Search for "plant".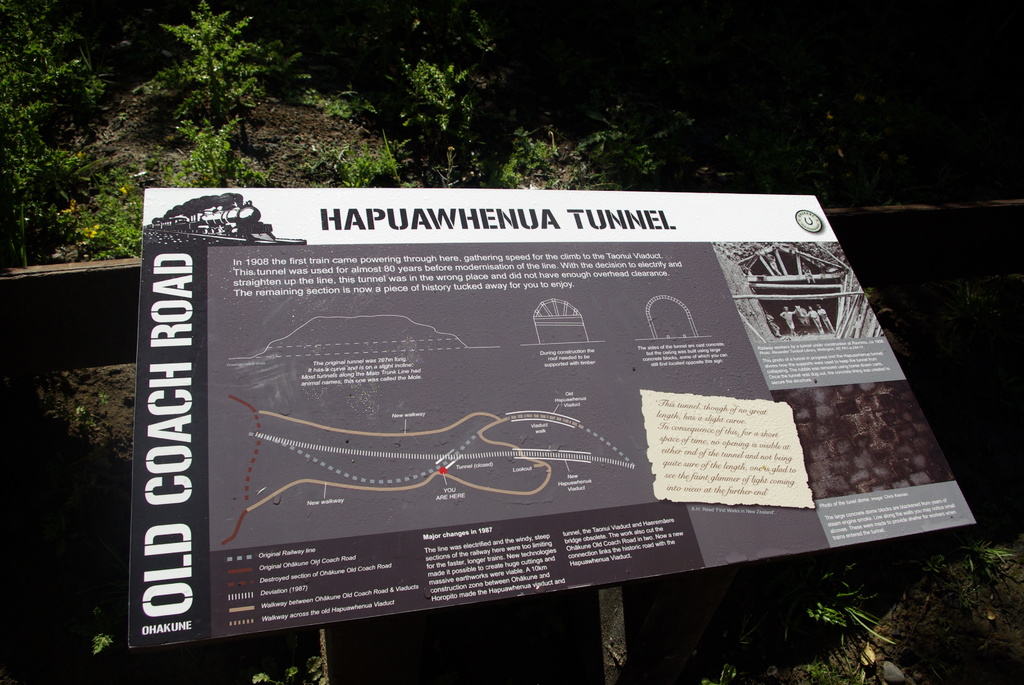
Found at BBox(95, 391, 113, 407).
